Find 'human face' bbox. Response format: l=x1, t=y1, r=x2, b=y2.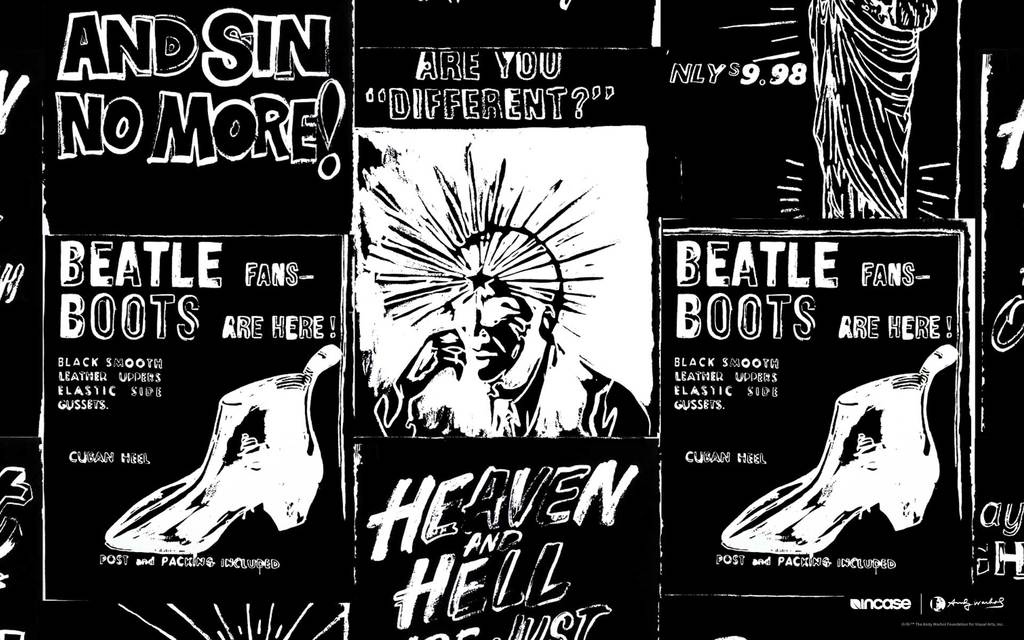
l=452, t=281, r=531, b=380.
